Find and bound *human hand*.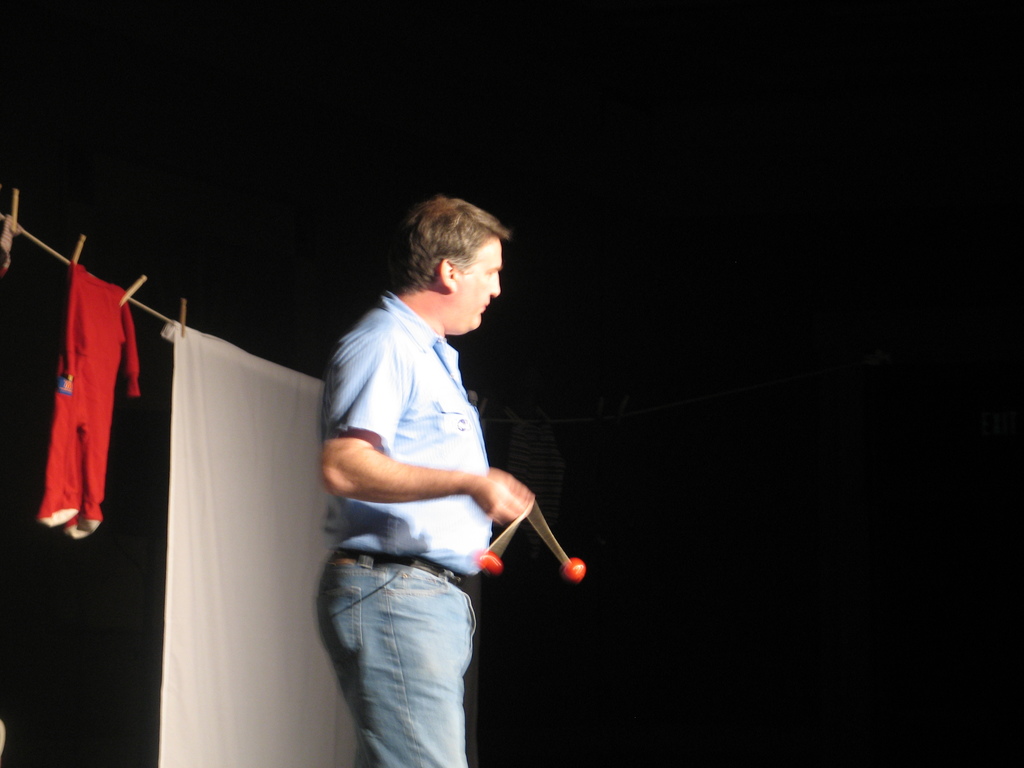
Bound: box=[486, 467, 536, 507].
